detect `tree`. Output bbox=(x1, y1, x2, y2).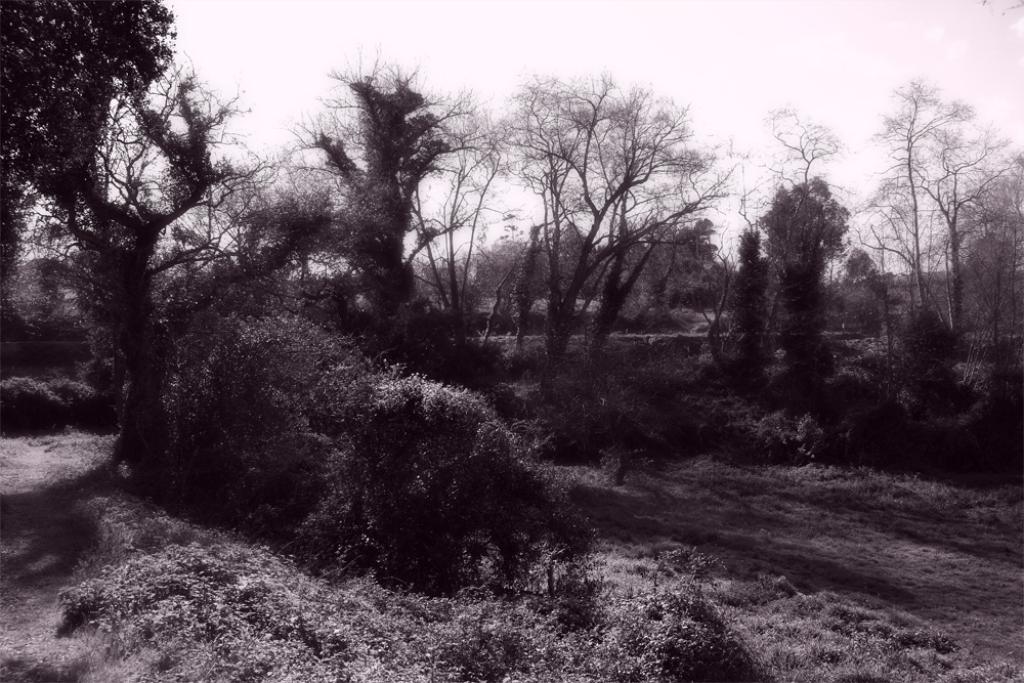
bbox=(744, 144, 879, 407).
